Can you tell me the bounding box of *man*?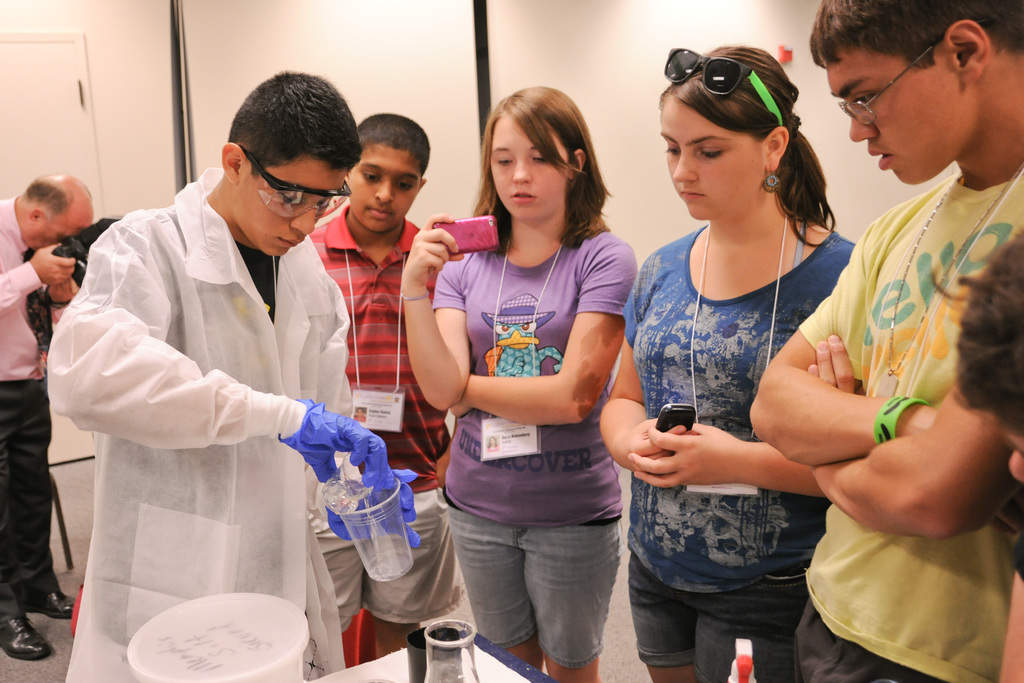
0:173:99:668.
